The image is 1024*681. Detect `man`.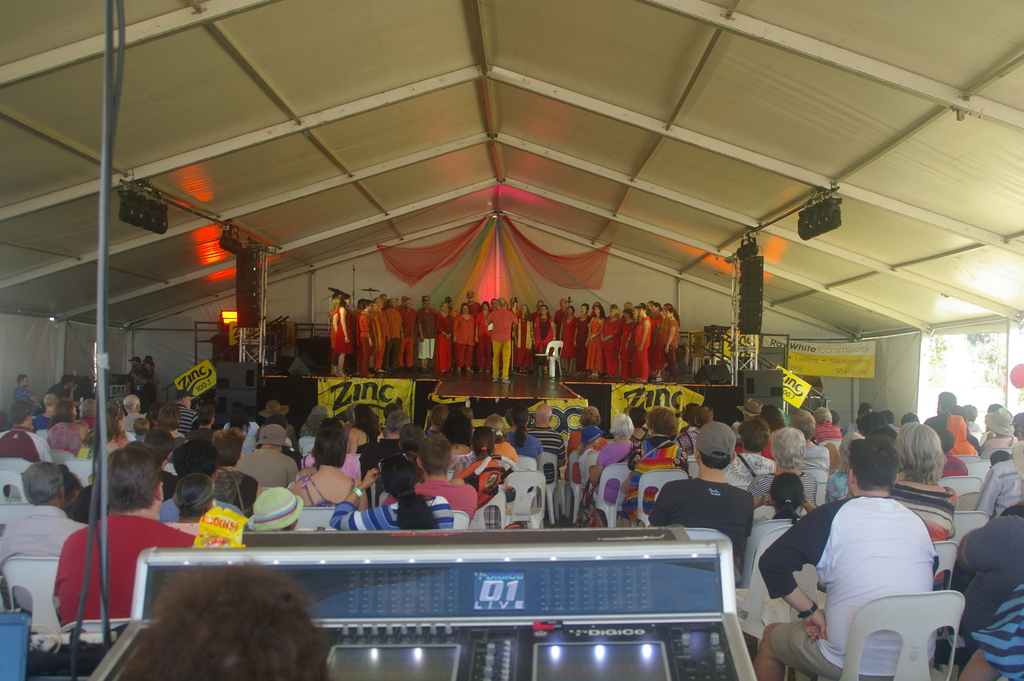
Detection: x1=659 y1=419 x2=771 y2=598.
